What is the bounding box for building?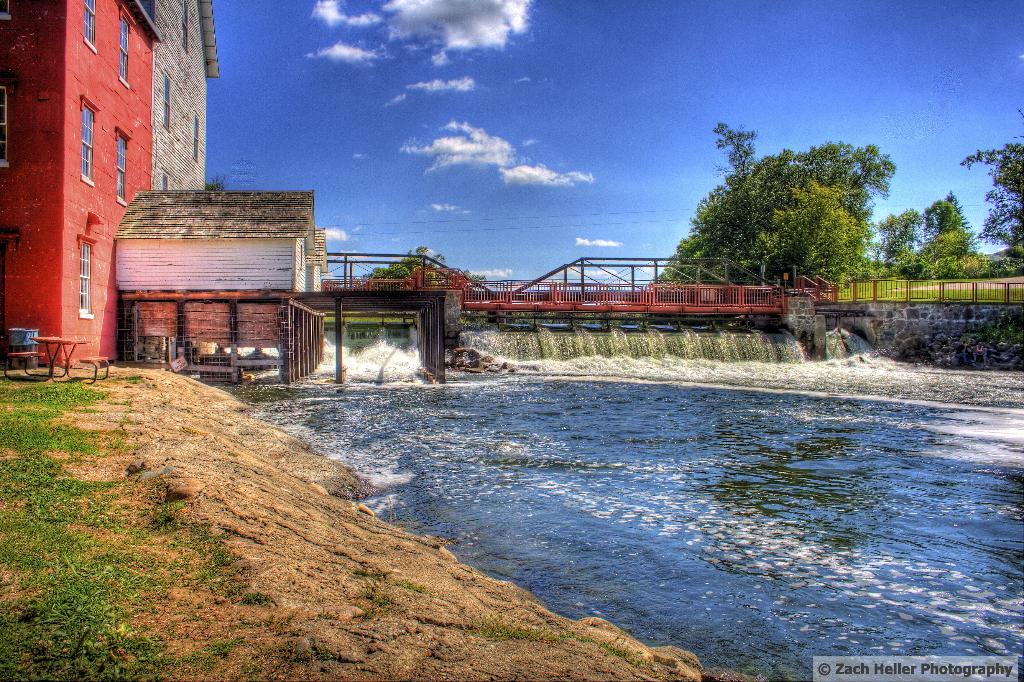
BBox(115, 189, 325, 382).
